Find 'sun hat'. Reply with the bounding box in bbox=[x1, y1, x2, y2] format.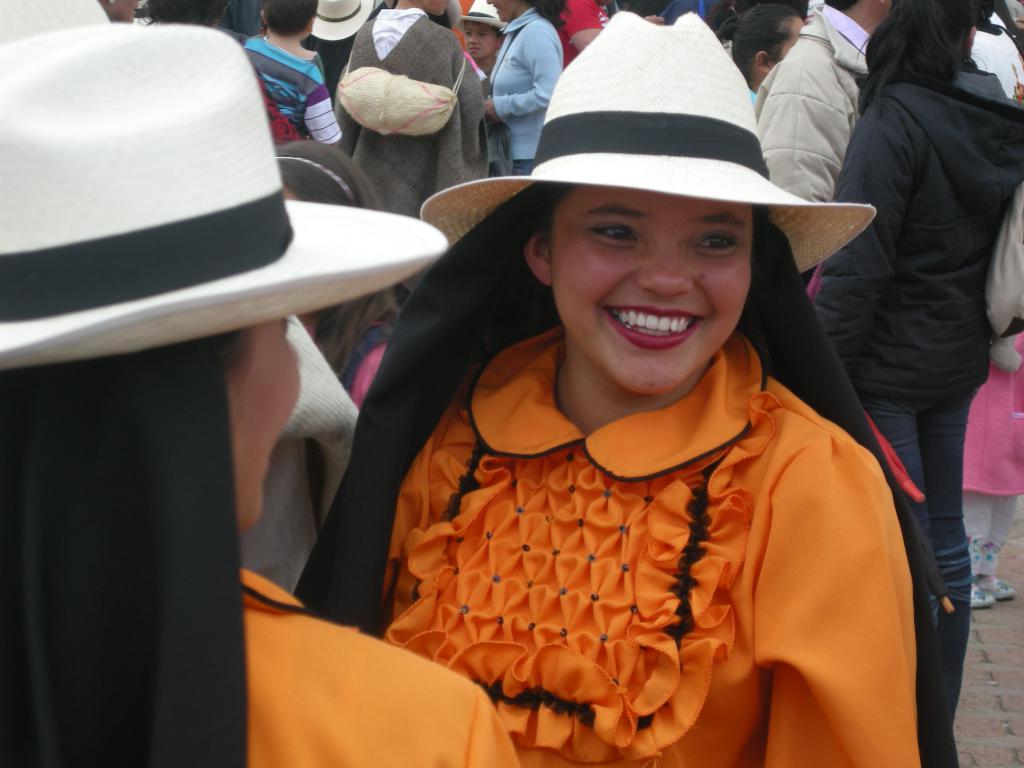
bbox=[0, 24, 454, 366].
